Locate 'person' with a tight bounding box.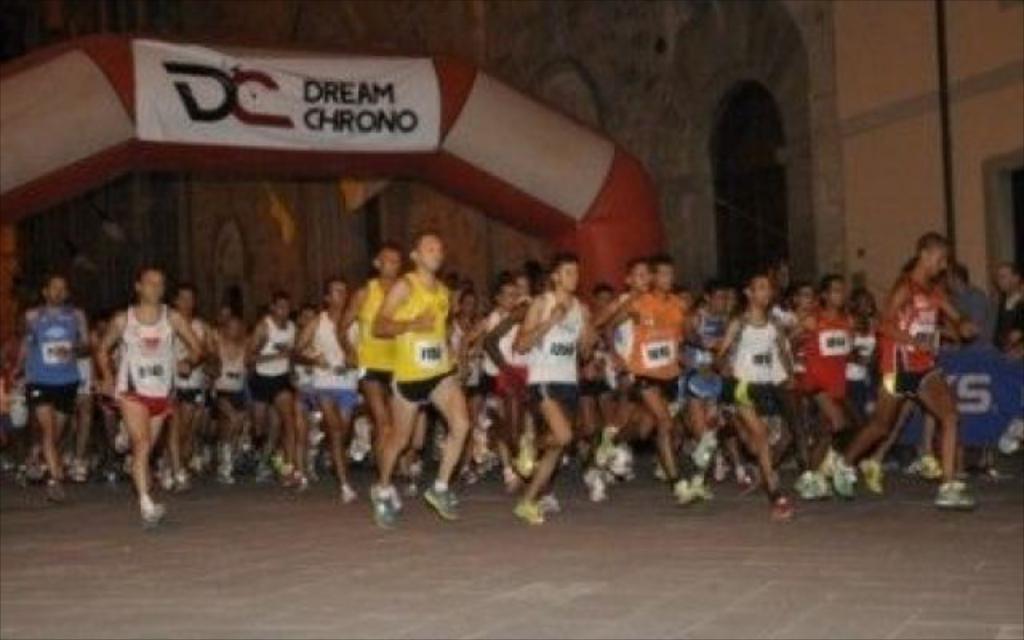
6/267/96/482.
